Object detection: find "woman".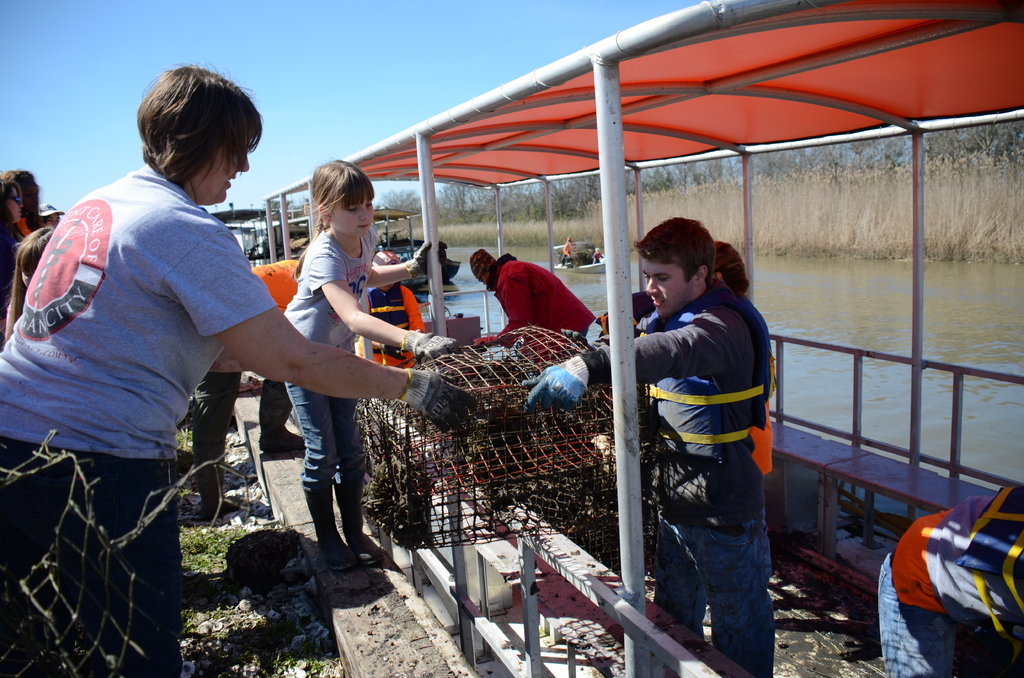
bbox=(0, 175, 28, 309).
